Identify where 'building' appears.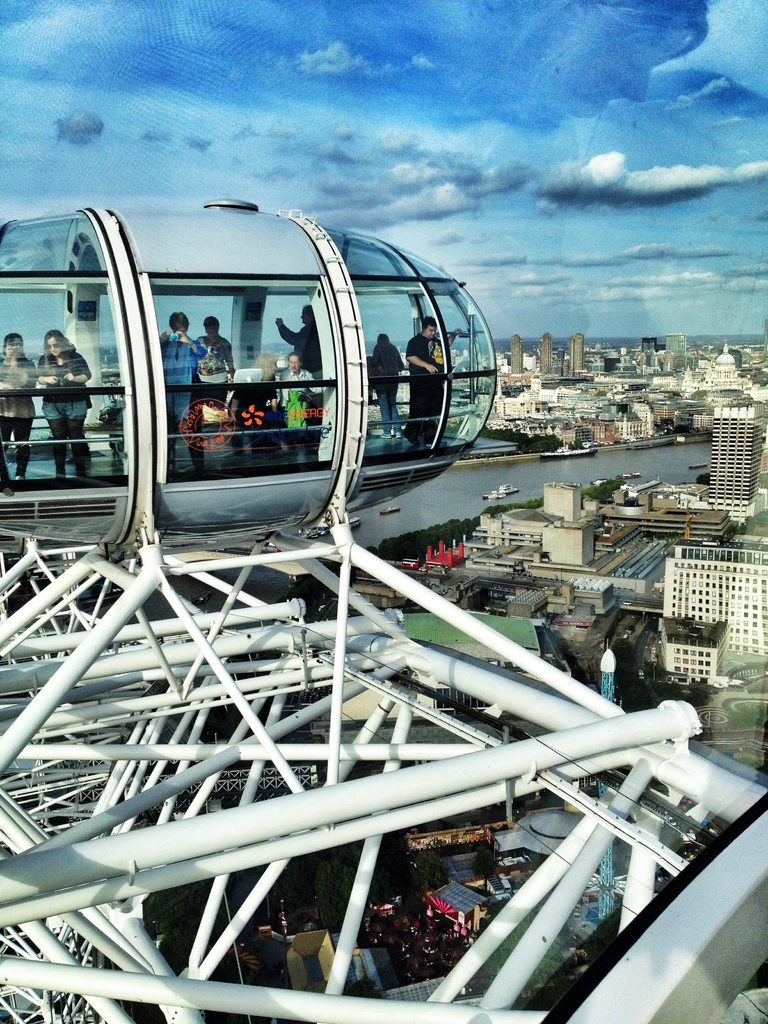
Appears at (465, 483, 598, 566).
